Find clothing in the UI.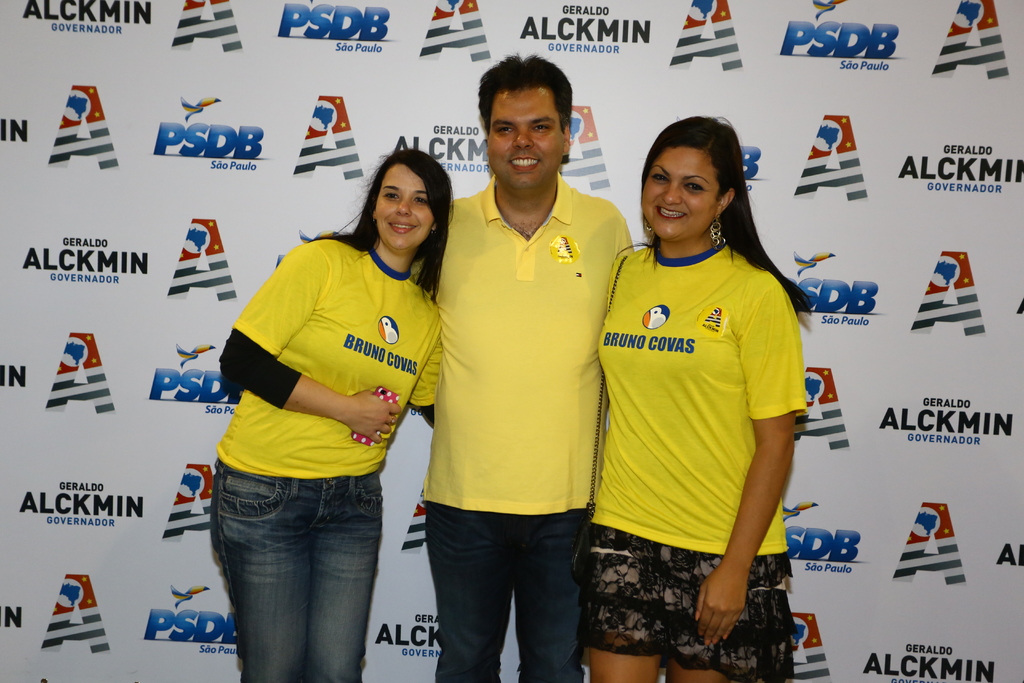
UI element at [x1=595, y1=190, x2=802, y2=646].
